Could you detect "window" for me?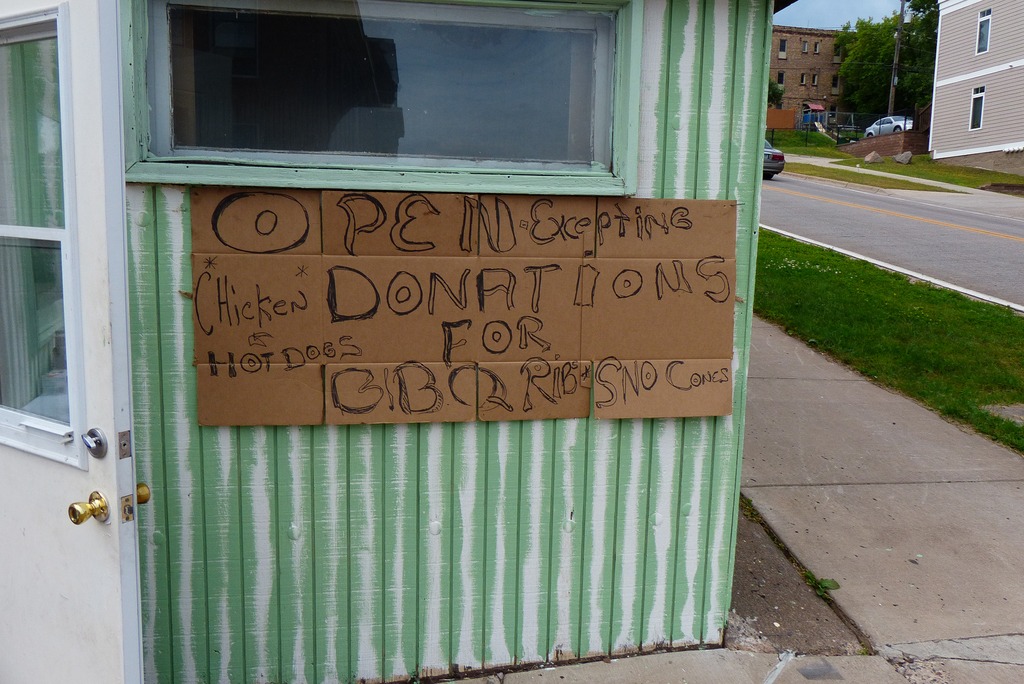
Detection result: crop(976, 12, 986, 53).
